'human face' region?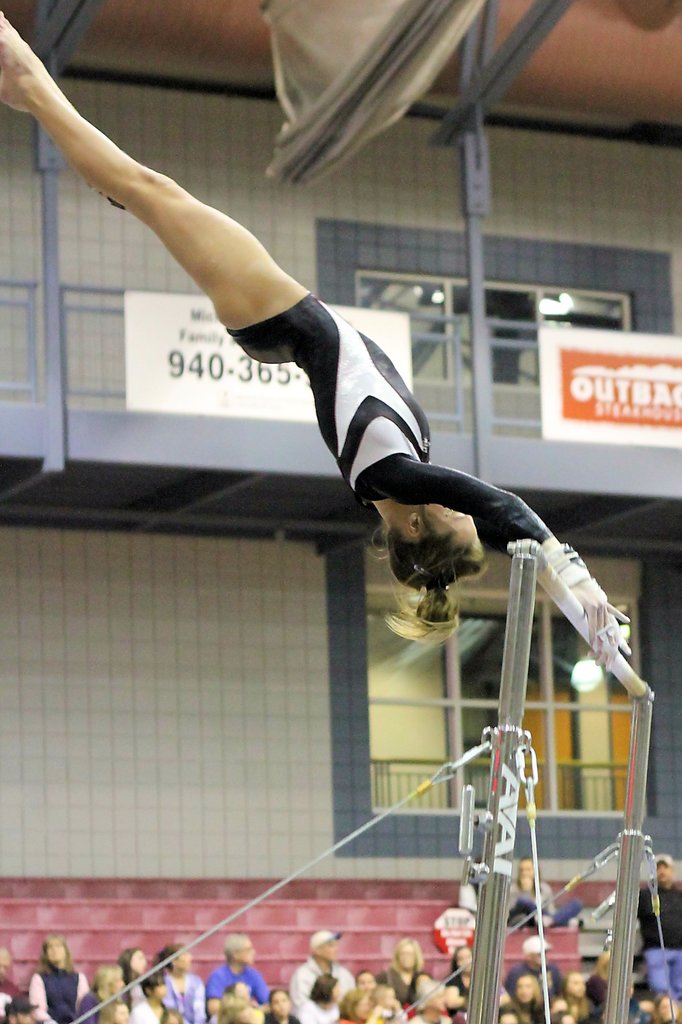
left=242, top=941, right=258, bottom=965
